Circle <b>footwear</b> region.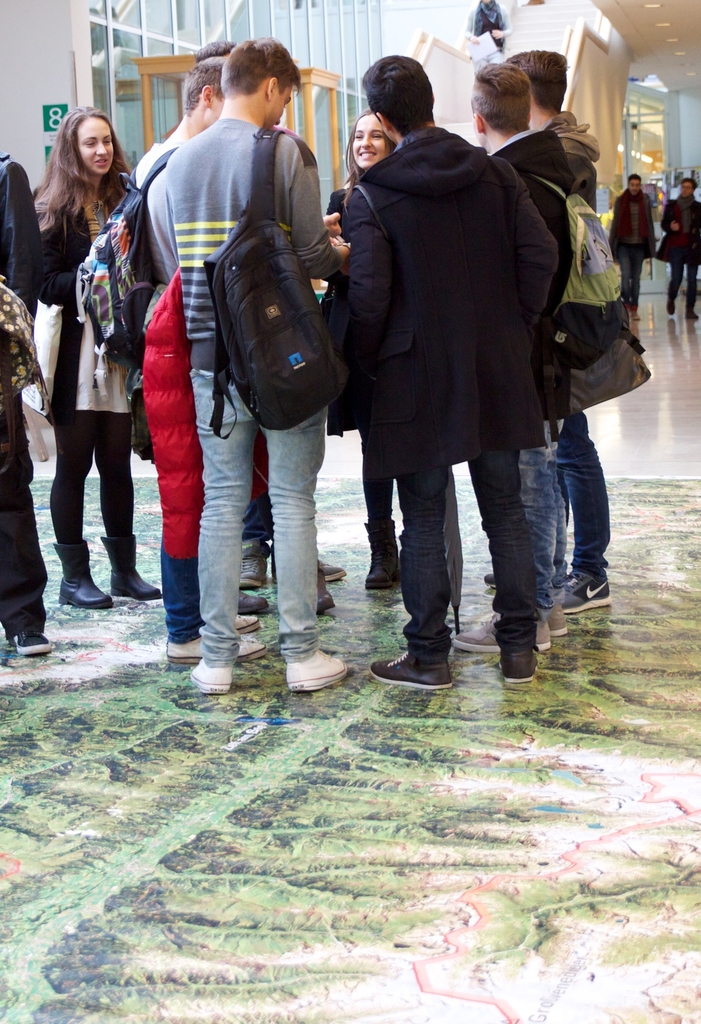
Region: 320/560/346/583.
